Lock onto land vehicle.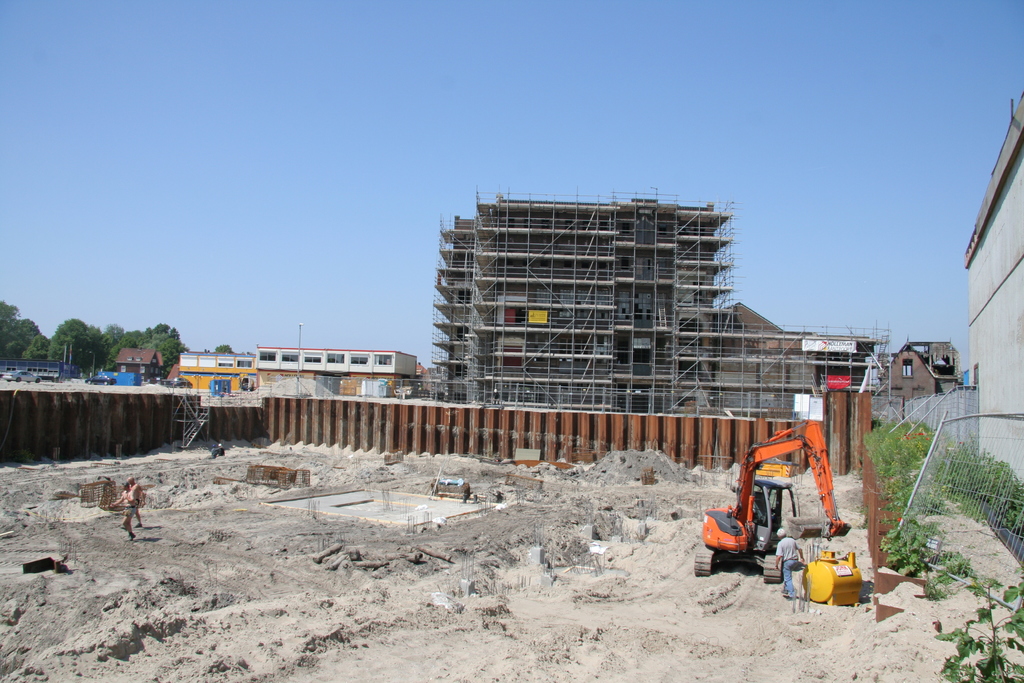
Locked: box=[711, 432, 859, 595].
